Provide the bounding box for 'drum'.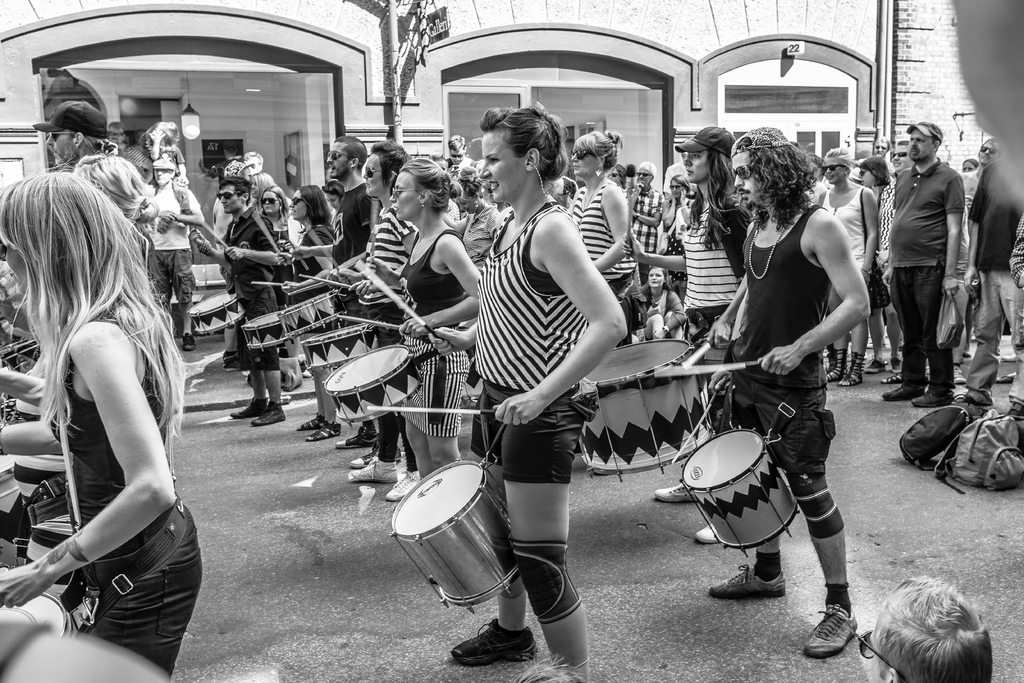
[680, 427, 799, 557].
